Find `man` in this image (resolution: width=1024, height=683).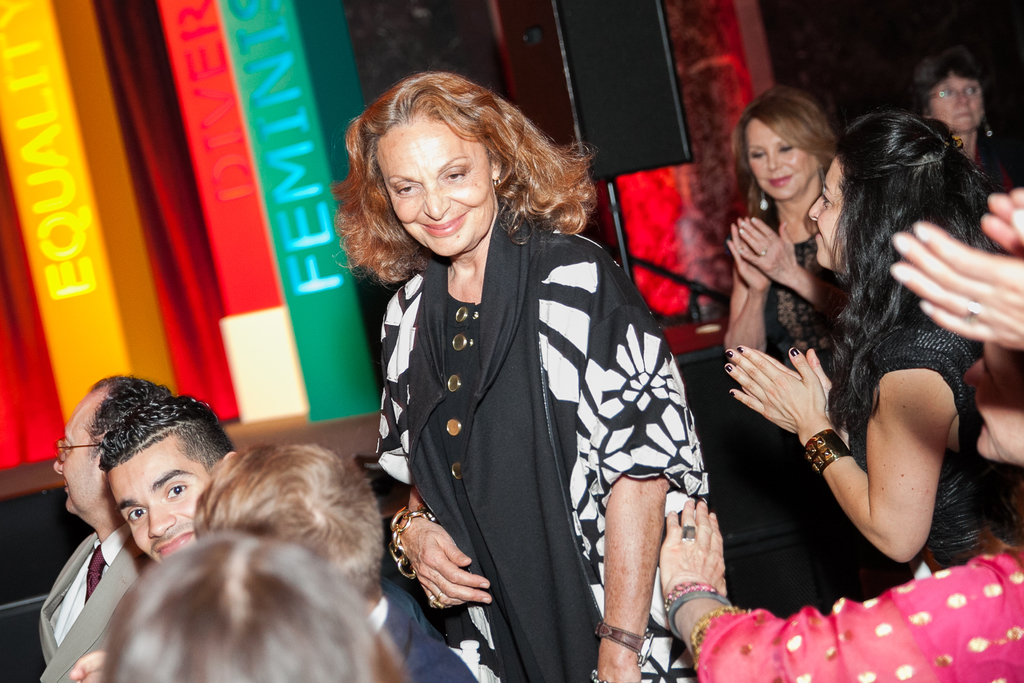
bbox=(190, 443, 483, 682).
